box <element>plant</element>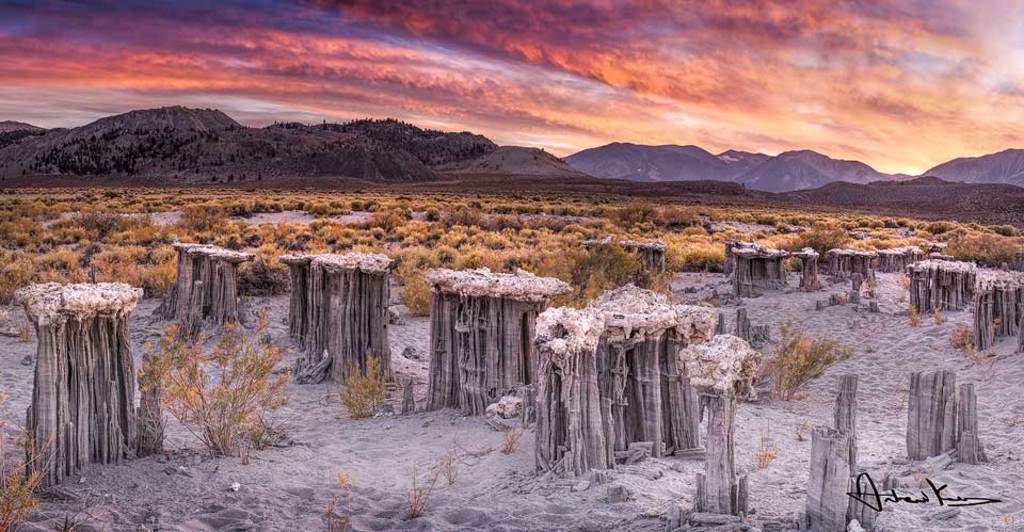
315,456,363,531
